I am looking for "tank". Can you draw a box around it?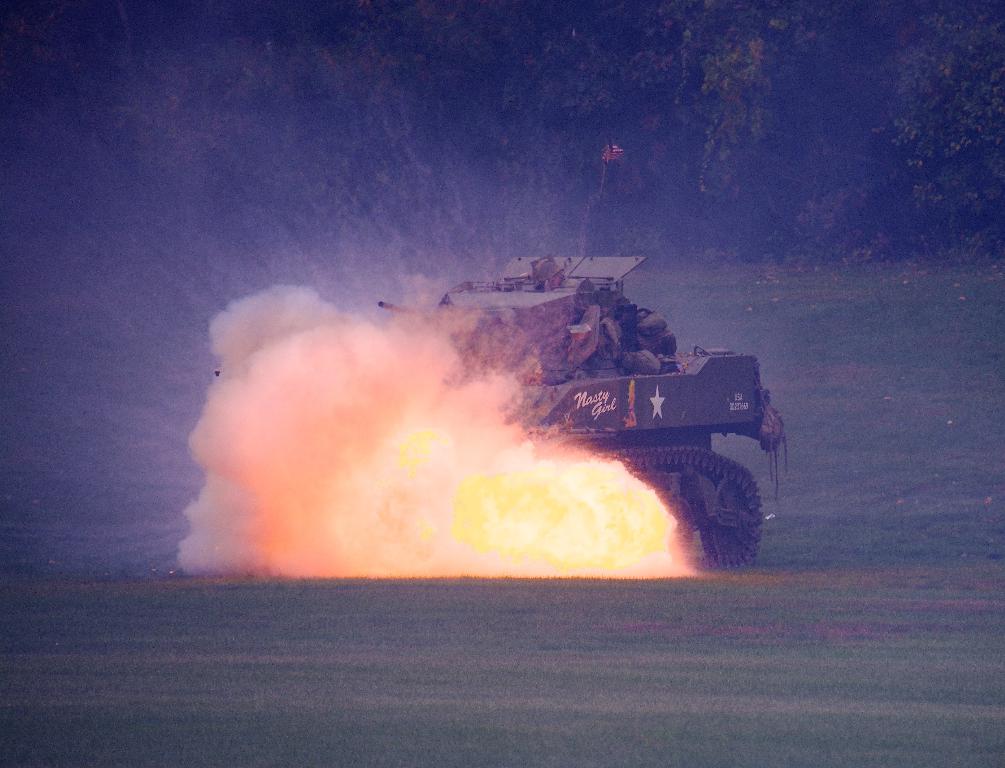
Sure, the bounding box is rect(214, 141, 788, 568).
